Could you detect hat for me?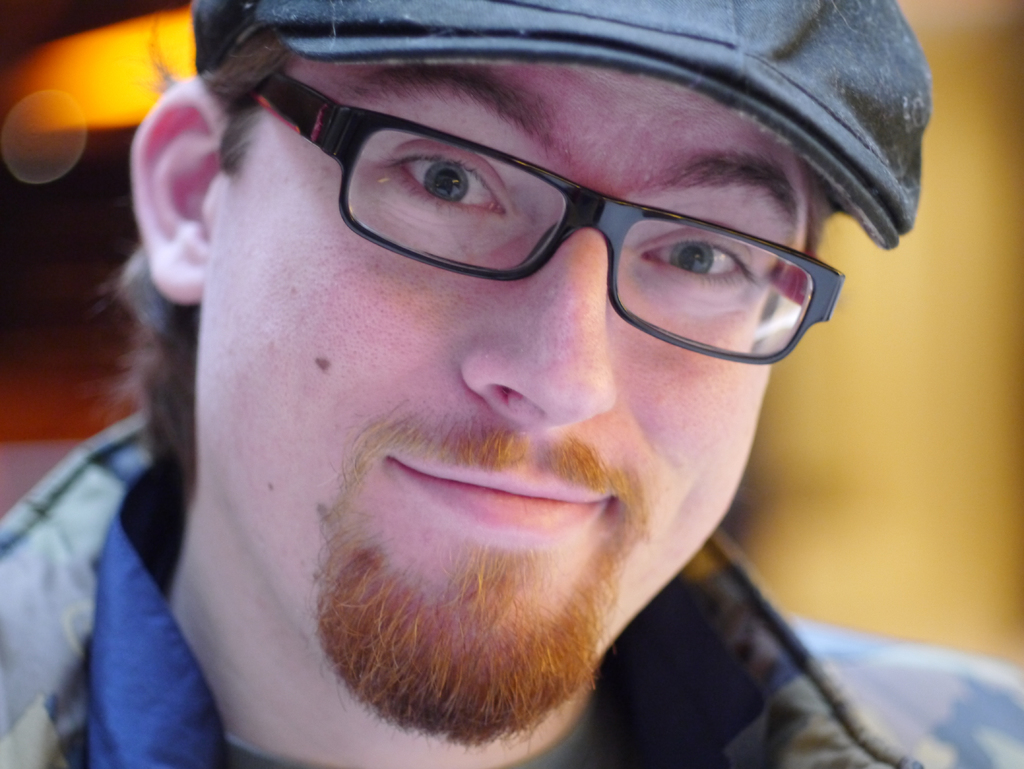
Detection result: {"x1": 191, "y1": 0, "x2": 938, "y2": 252}.
